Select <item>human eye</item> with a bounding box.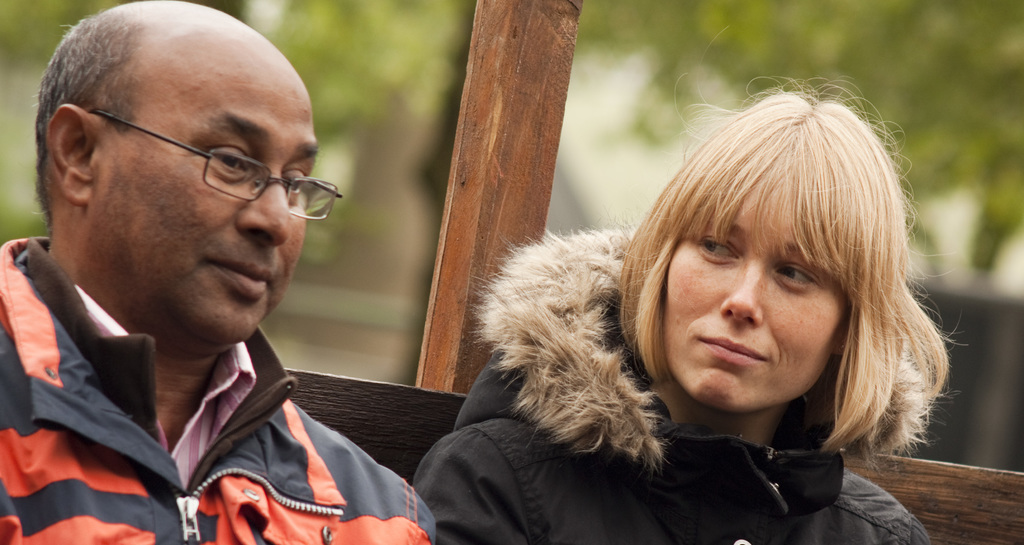
(694, 235, 739, 263).
